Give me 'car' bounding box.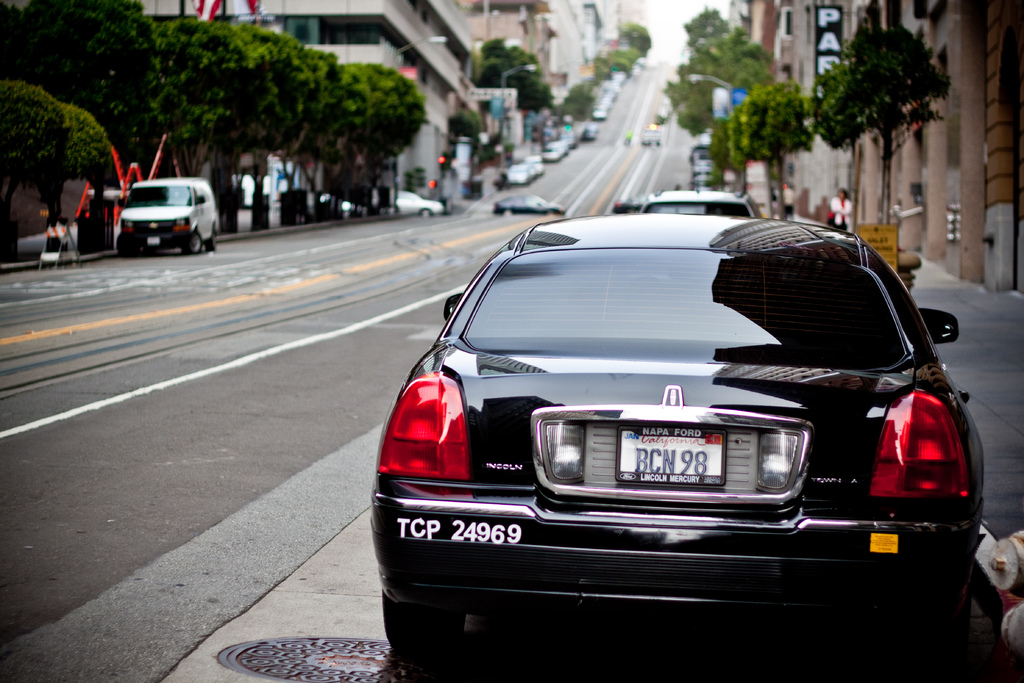
[115, 176, 219, 257].
